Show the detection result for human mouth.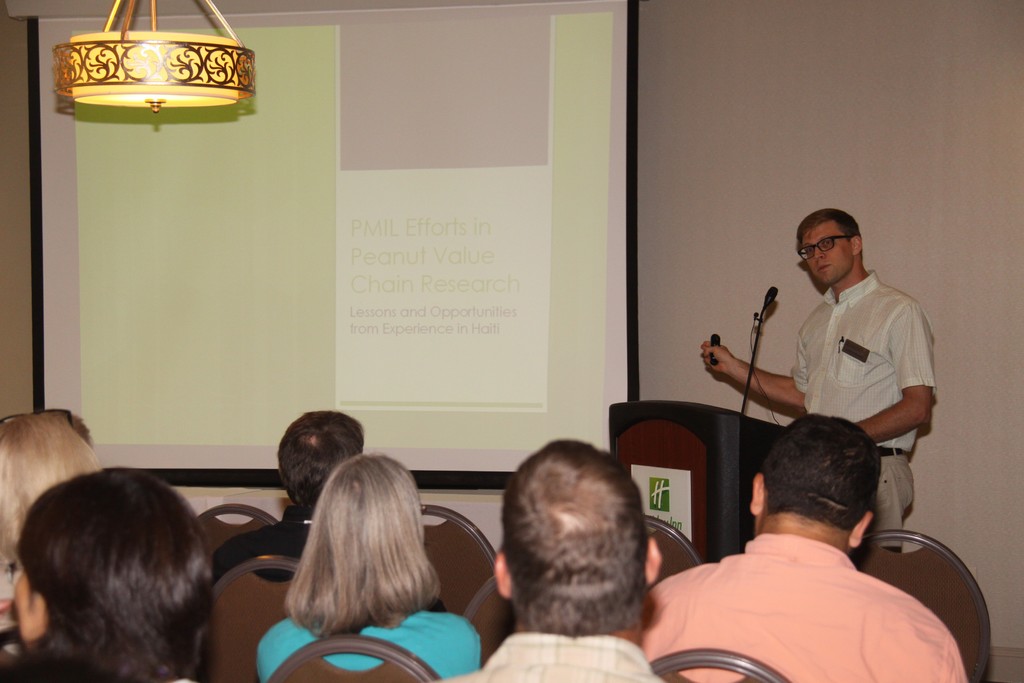
locate(817, 265, 834, 272).
